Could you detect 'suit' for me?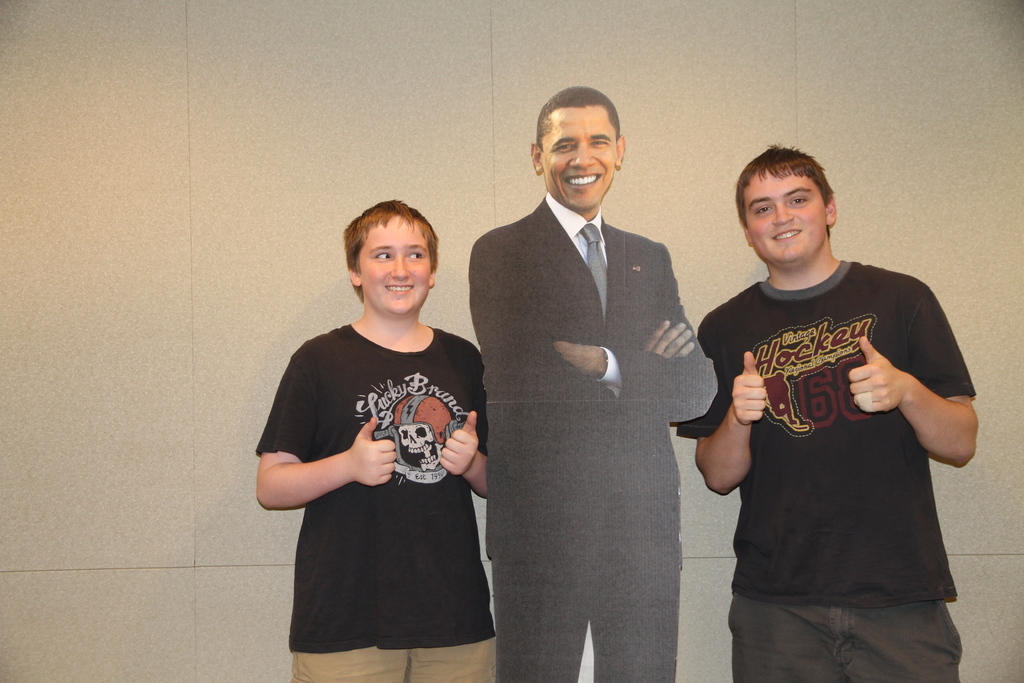
Detection result: [466, 109, 717, 665].
